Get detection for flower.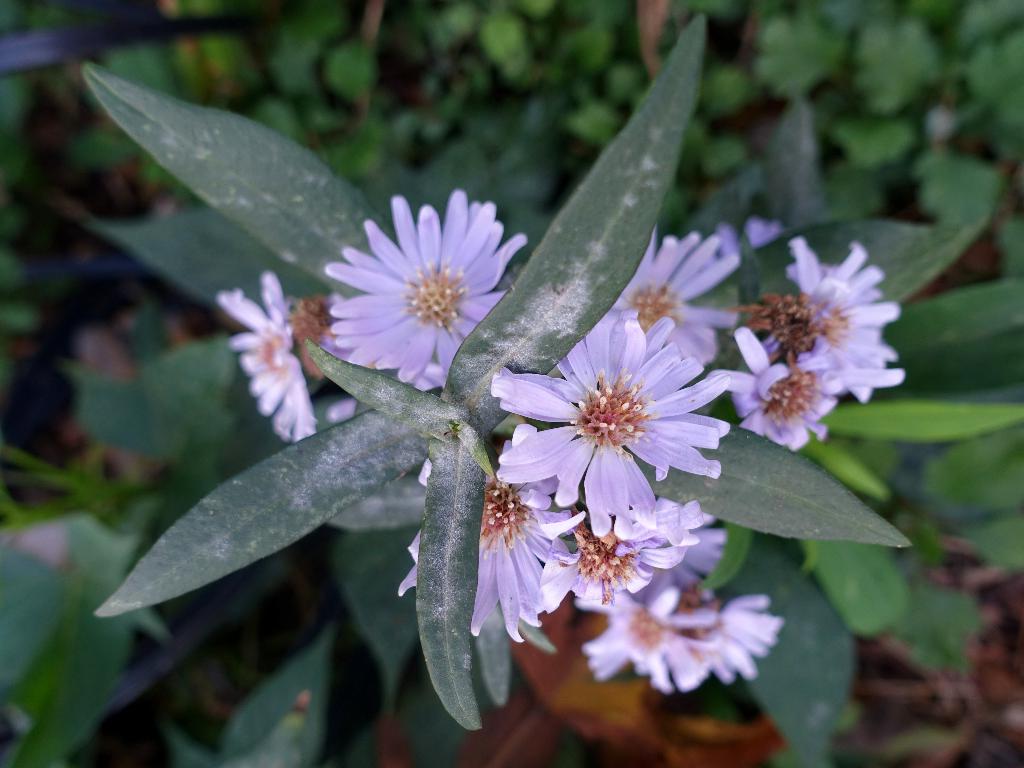
Detection: [left=205, top=274, right=313, bottom=436].
